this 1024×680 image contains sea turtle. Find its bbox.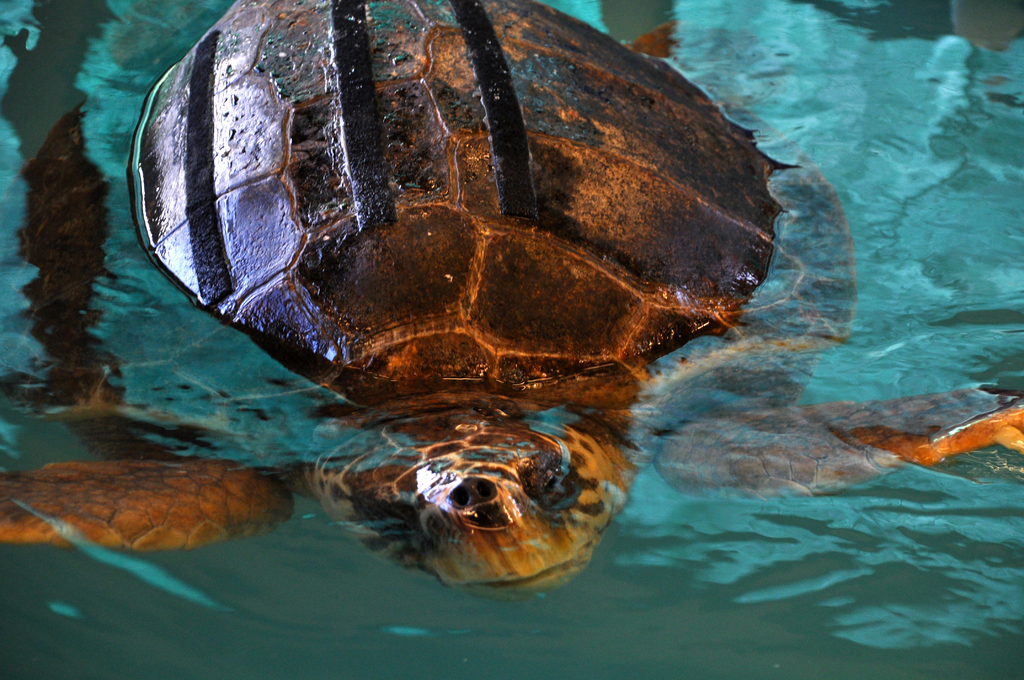
bbox(0, 0, 1023, 594).
